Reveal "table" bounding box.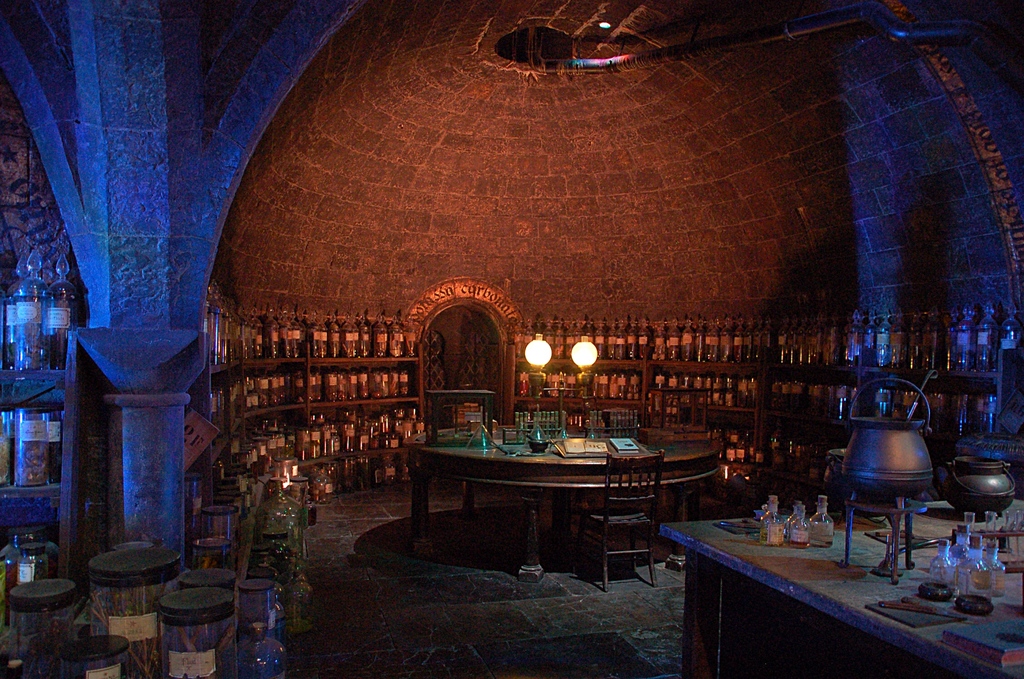
Revealed: l=406, t=436, r=716, b=552.
